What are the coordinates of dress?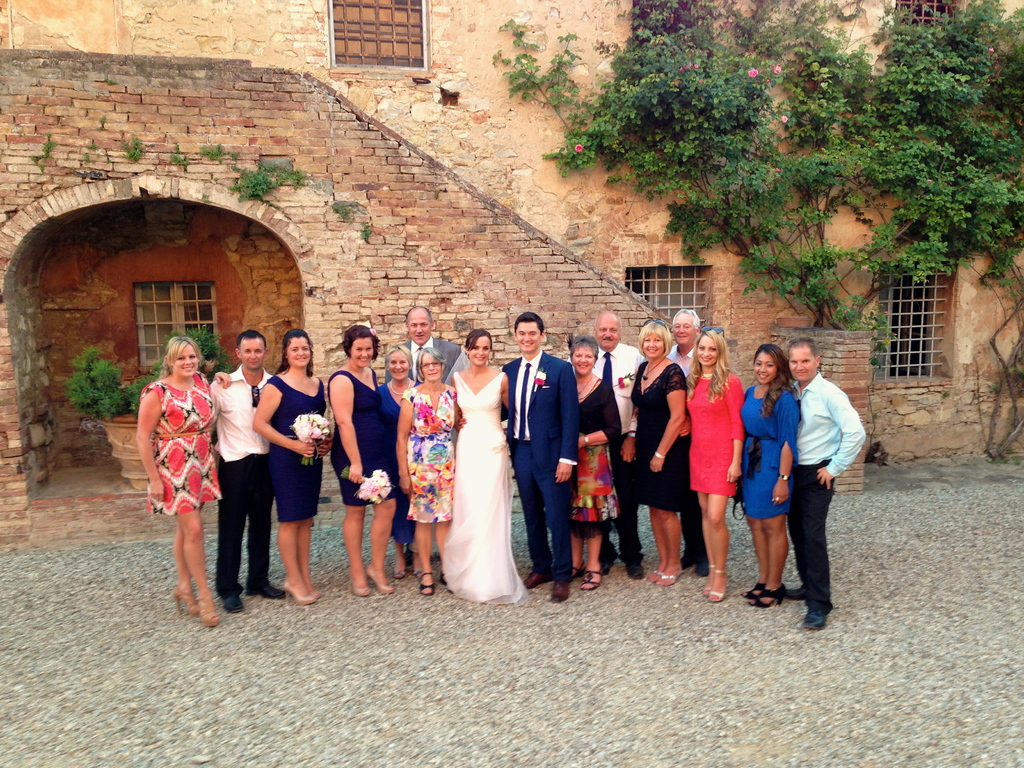
bbox(440, 352, 537, 604).
